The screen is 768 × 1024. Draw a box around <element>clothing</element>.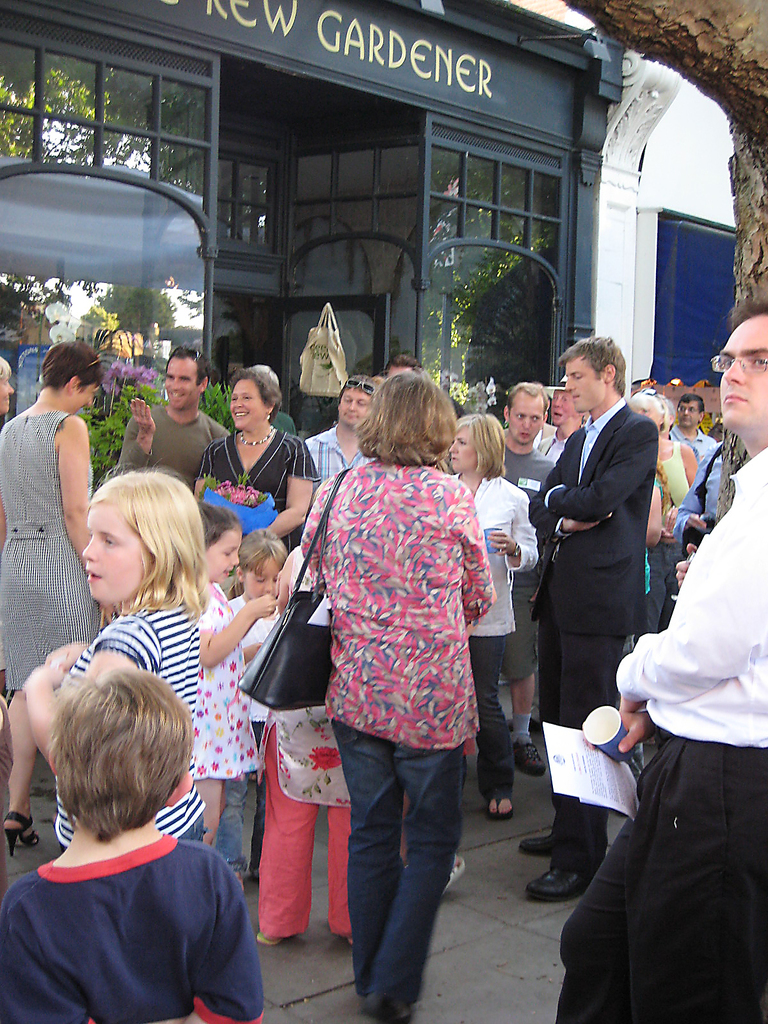
left=300, top=426, right=376, bottom=502.
